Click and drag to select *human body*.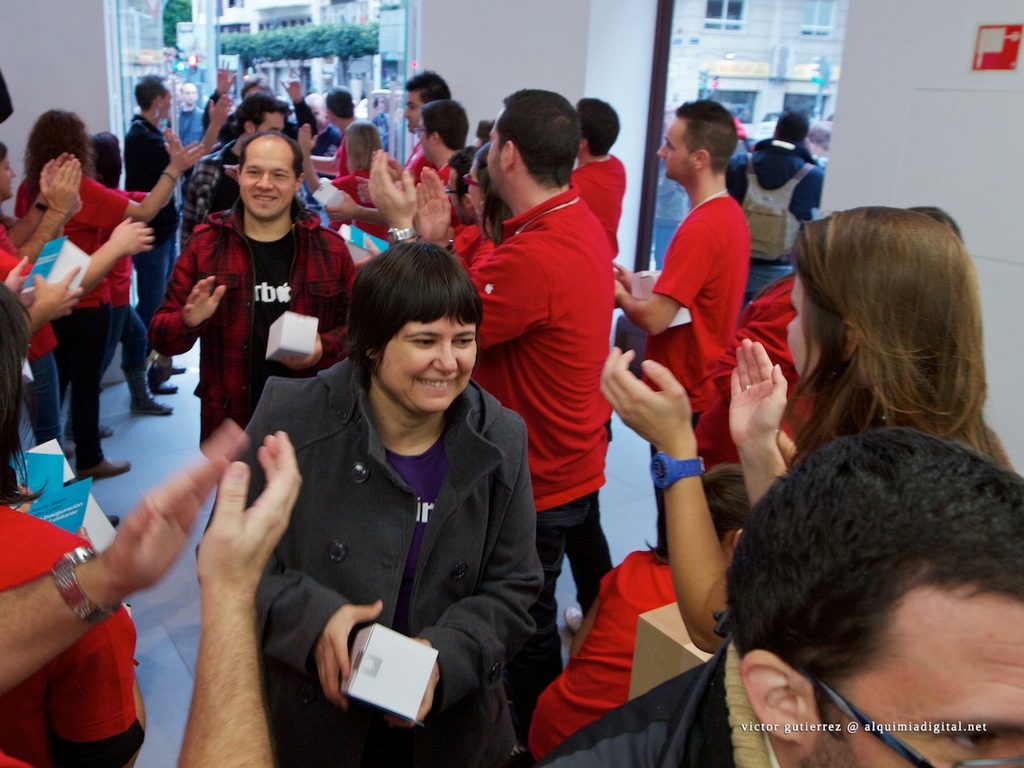
Selection: crop(128, 117, 182, 398).
